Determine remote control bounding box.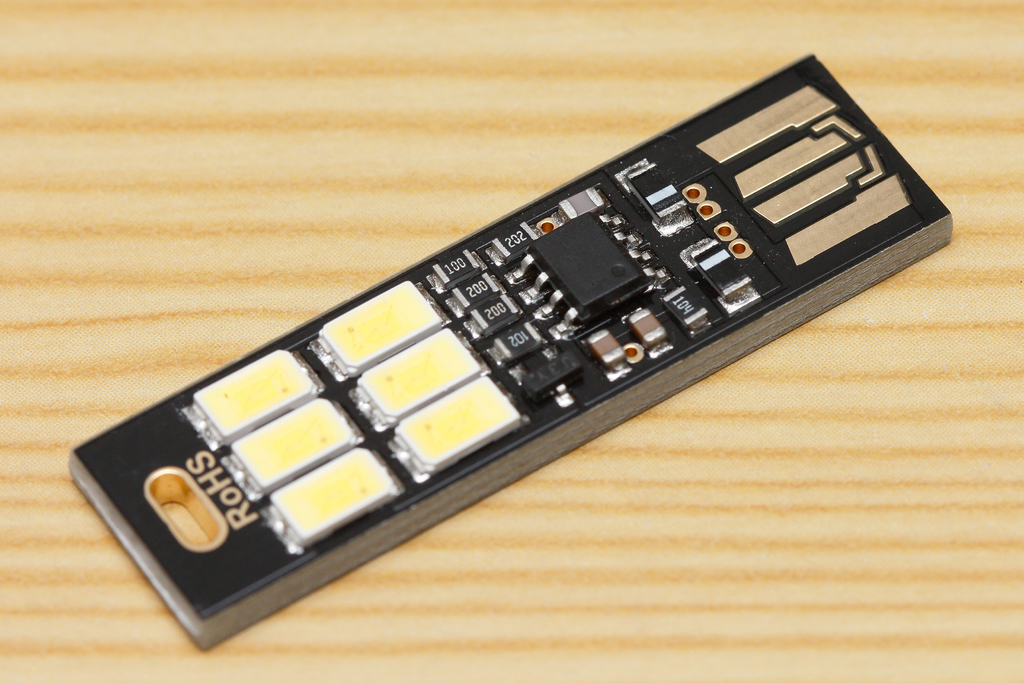
Determined: BBox(63, 45, 950, 652).
